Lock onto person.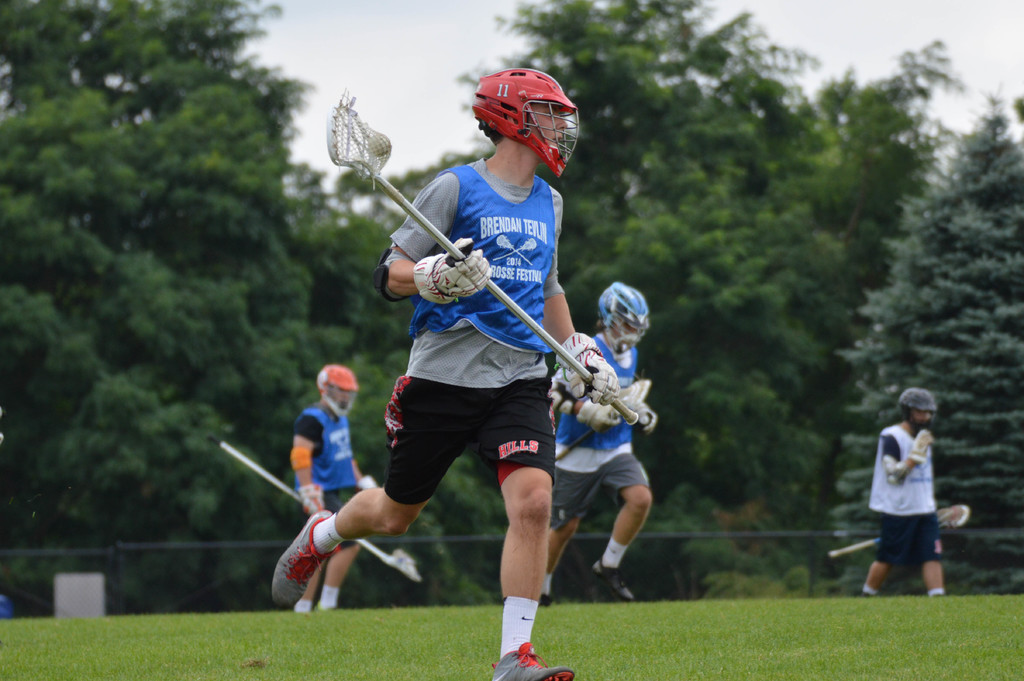
Locked: {"x1": 286, "y1": 364, "x2": 376, "y2": 617}.
